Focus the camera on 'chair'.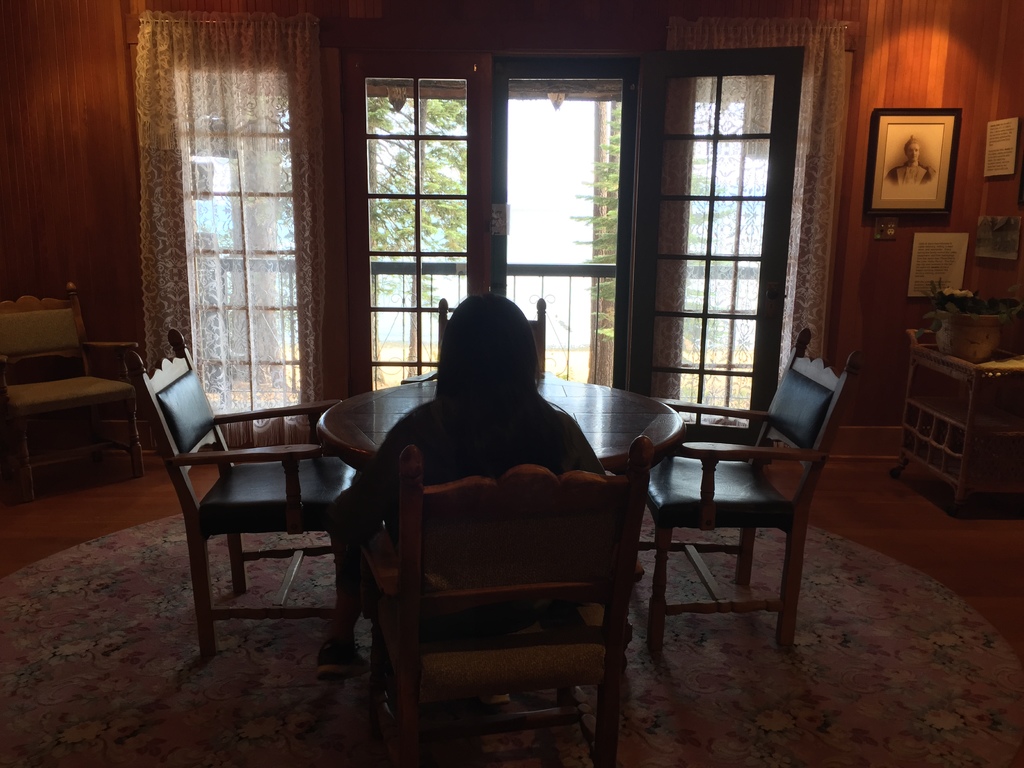
Focus region: left=0, top=276, right=149, bottom=474.
